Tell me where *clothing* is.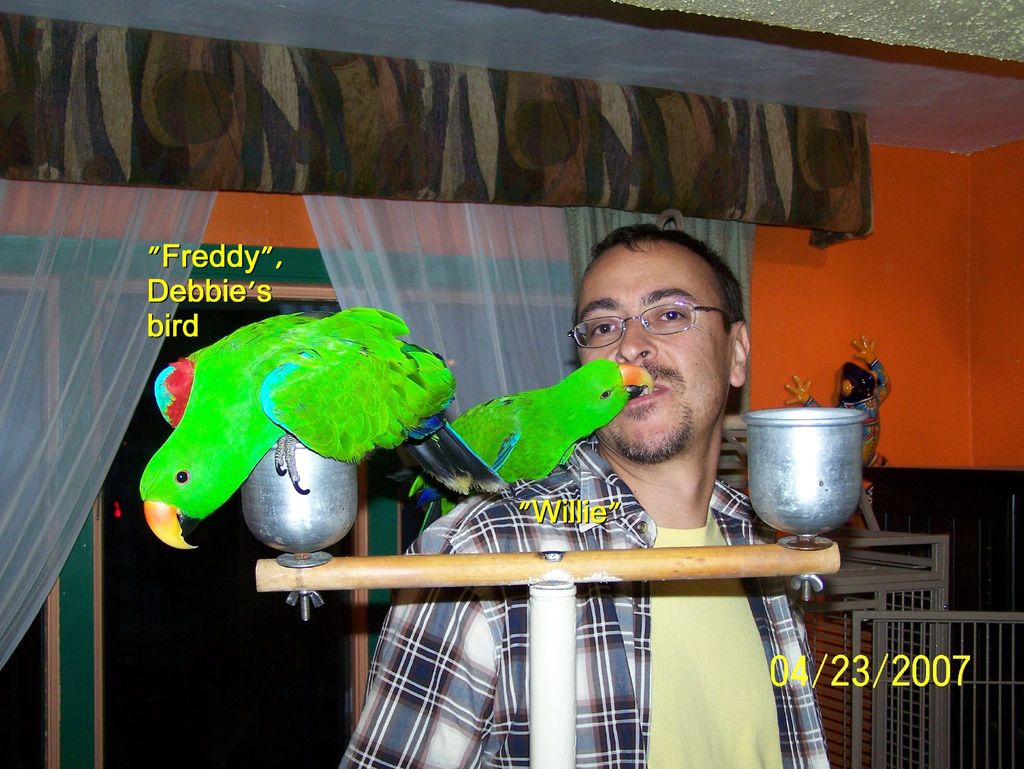
*clothing* is at <box>330,432,836,768</box>.
